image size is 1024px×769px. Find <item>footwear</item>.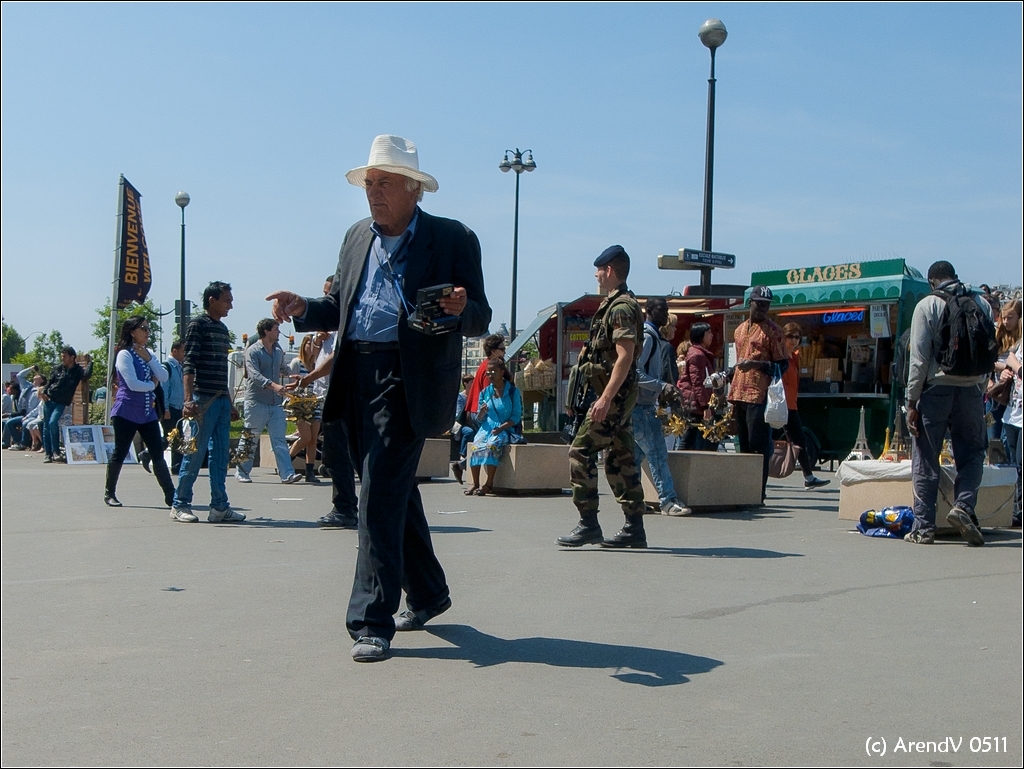
<region>235, 471, 248, 484</region>.
